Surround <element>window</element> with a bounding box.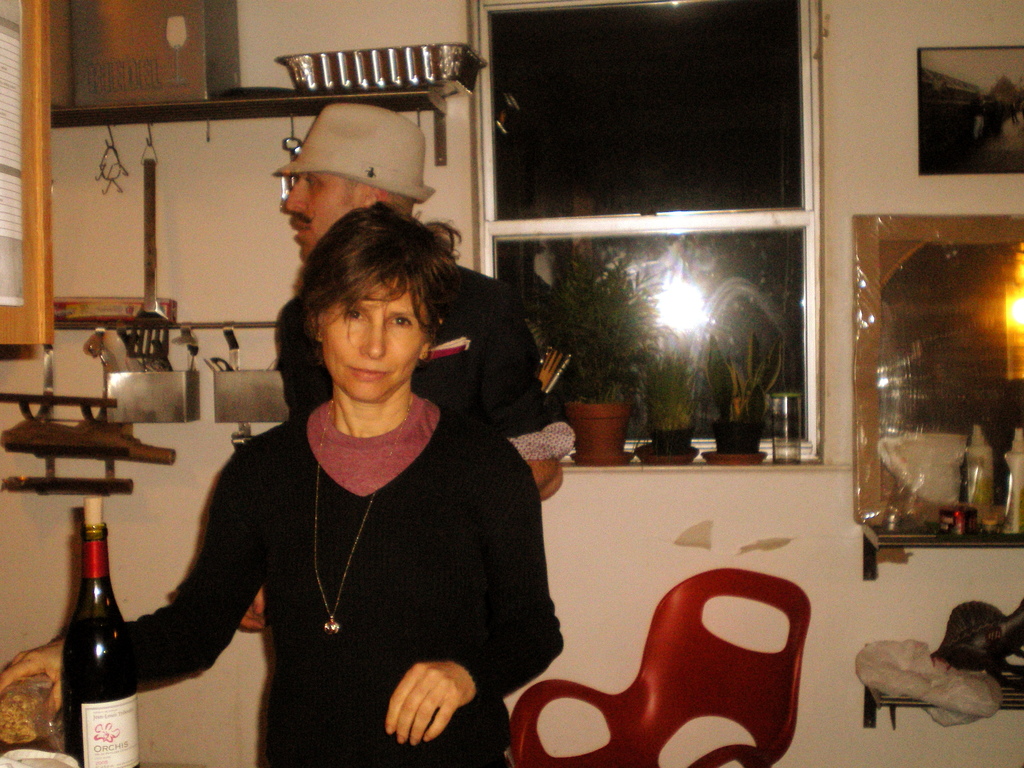
pyautogui.locateOnScreen(470, 0, 829, 461).
